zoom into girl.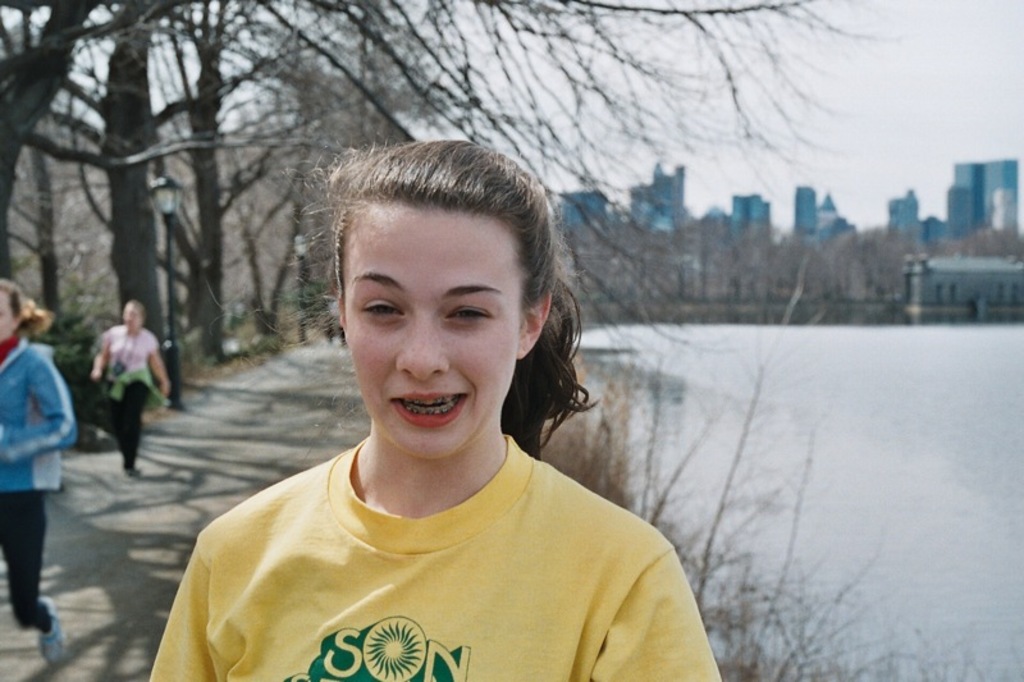
Zoom target: bbox=(143, 133, 718, 681).
